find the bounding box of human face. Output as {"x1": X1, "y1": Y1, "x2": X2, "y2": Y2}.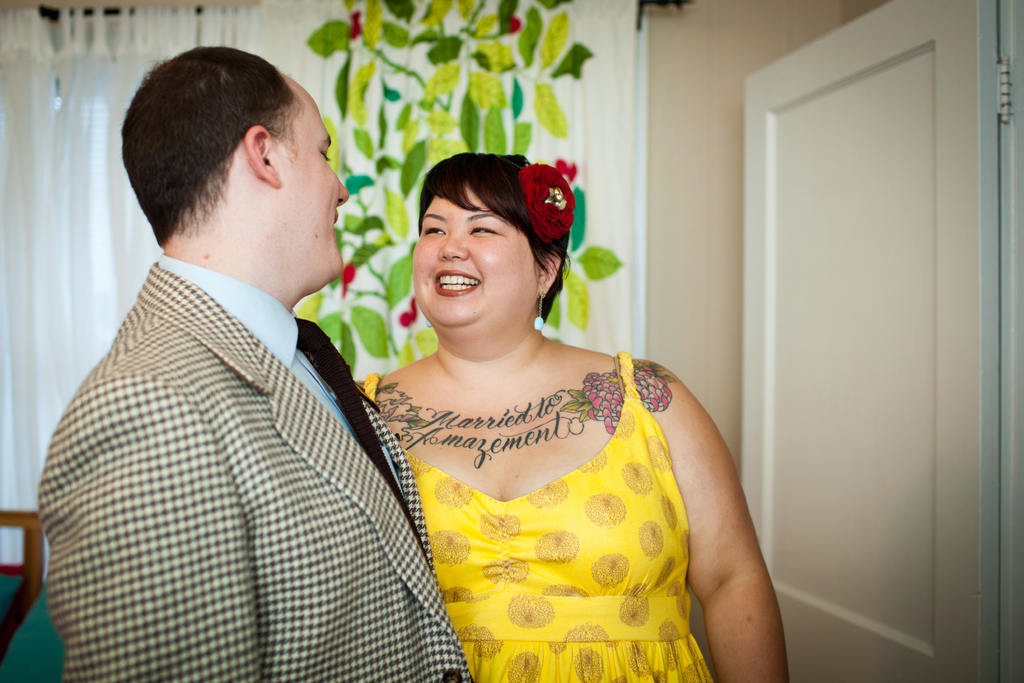
{"x1": 274, "y1": 84, "x2": 359, "y2": 289}.
